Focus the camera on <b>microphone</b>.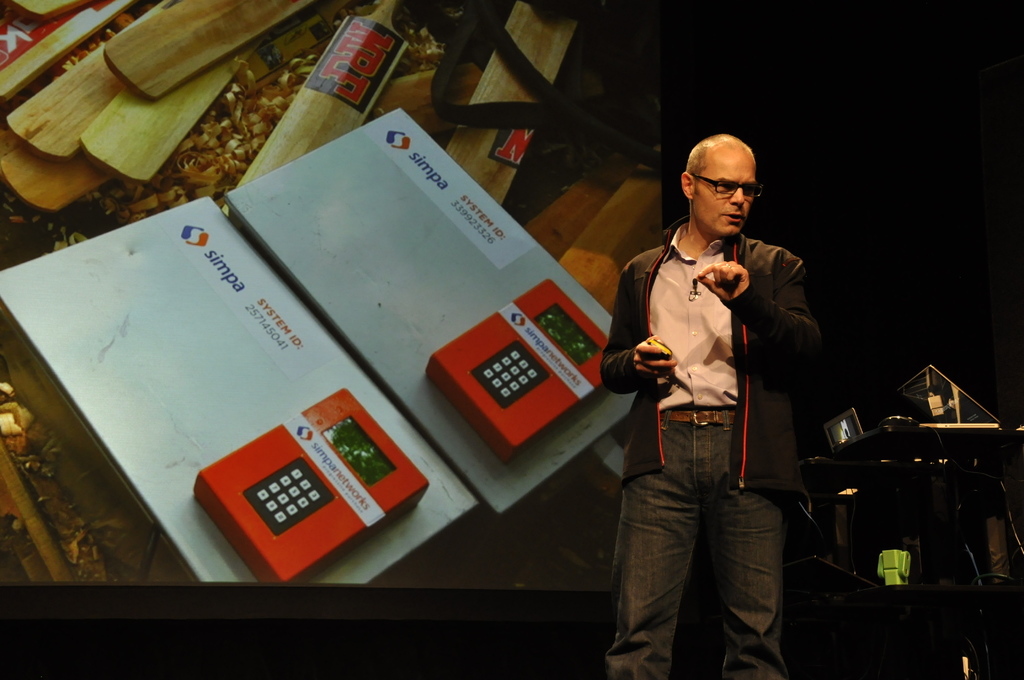
Focus region: [left=691, top=278, right=702, bottom=291].
